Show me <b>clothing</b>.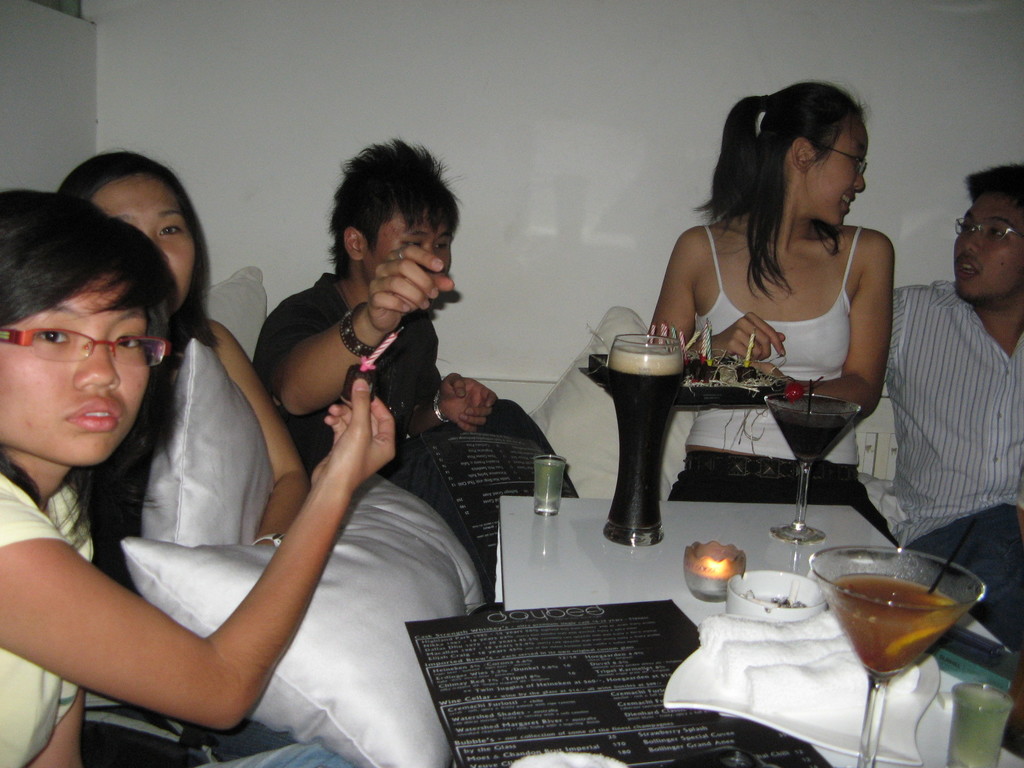
<b>clothing</b> is here: {"left": 0, "top": 472, "right": 95, "bottom": 767}.
